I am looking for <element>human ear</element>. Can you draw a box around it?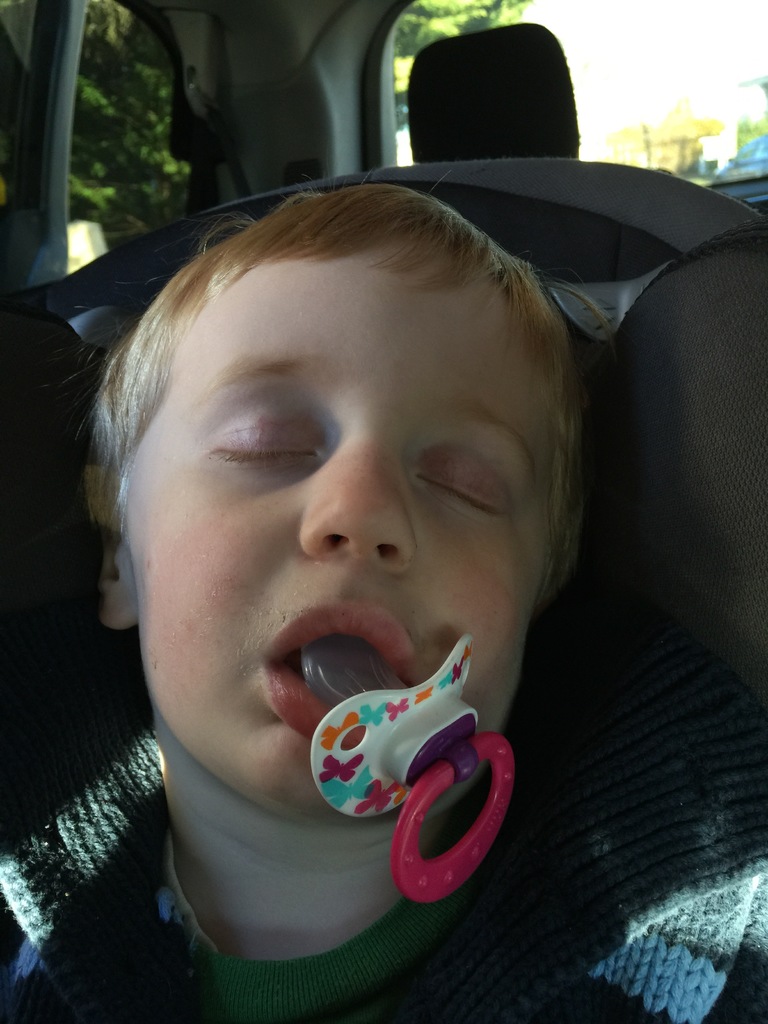
Sure, the bounding box is select_region(95, 544, 143, 631).
